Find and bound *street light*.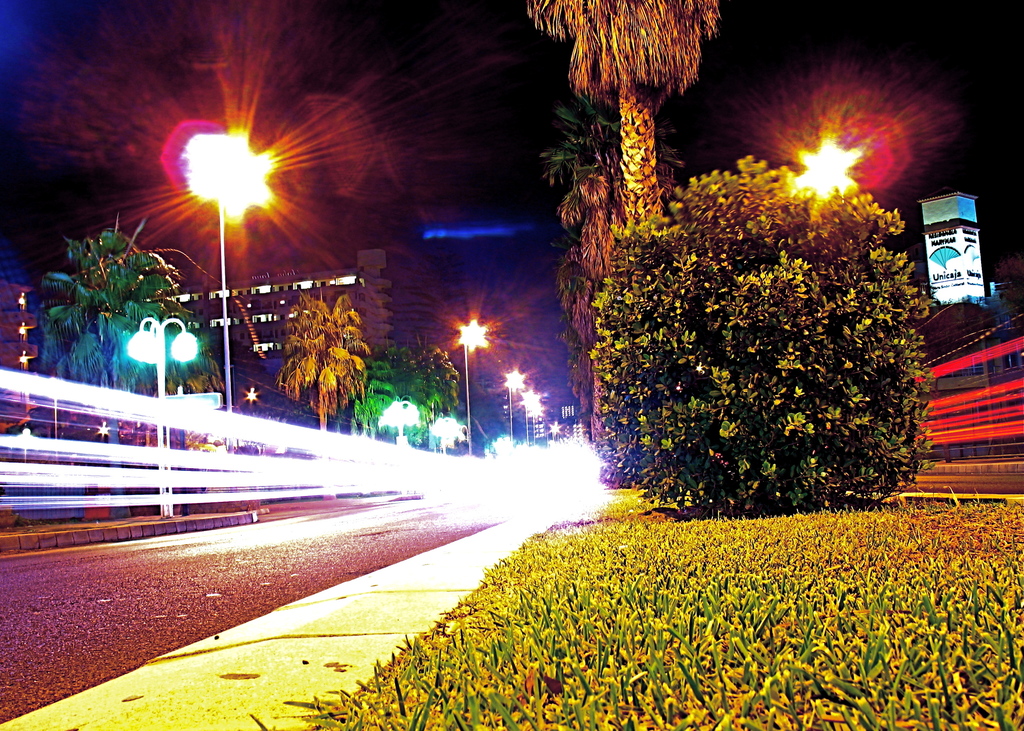
Bound: 452:318:490:454.
